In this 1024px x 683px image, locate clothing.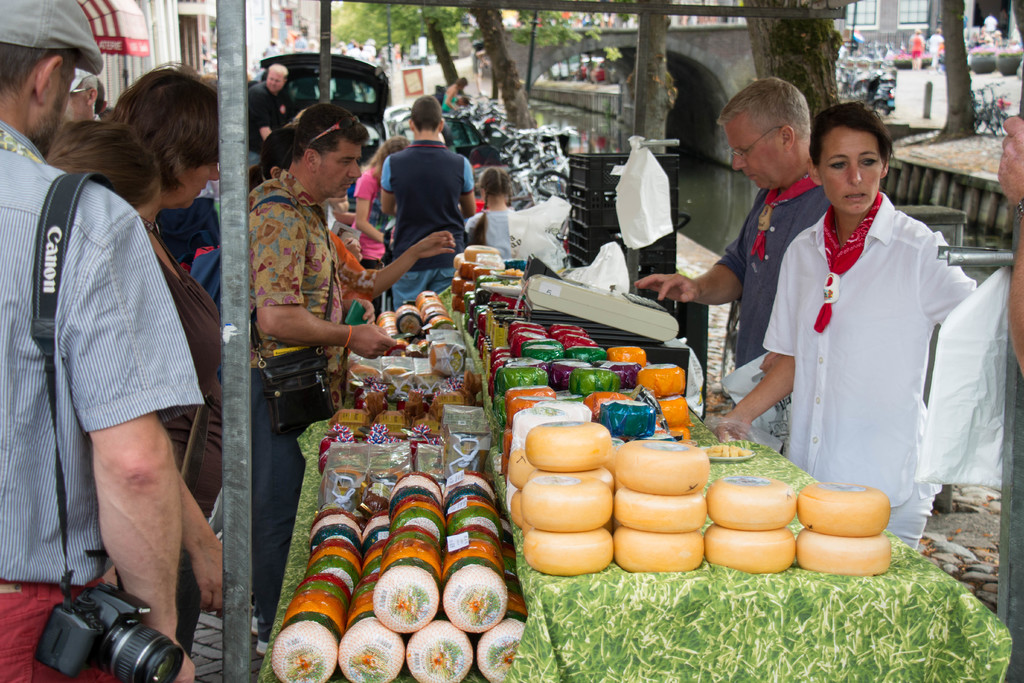
Bounding box: bbox=(928, 32, 943, 67).
